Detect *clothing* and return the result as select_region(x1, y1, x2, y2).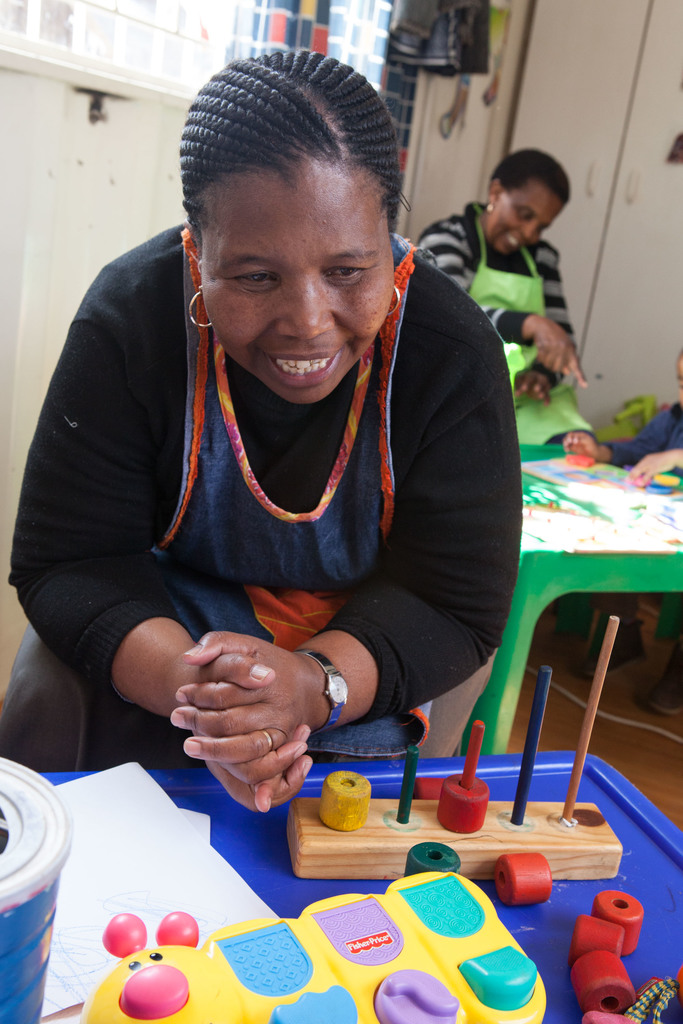
select_region(418, 199, 597, 447).
